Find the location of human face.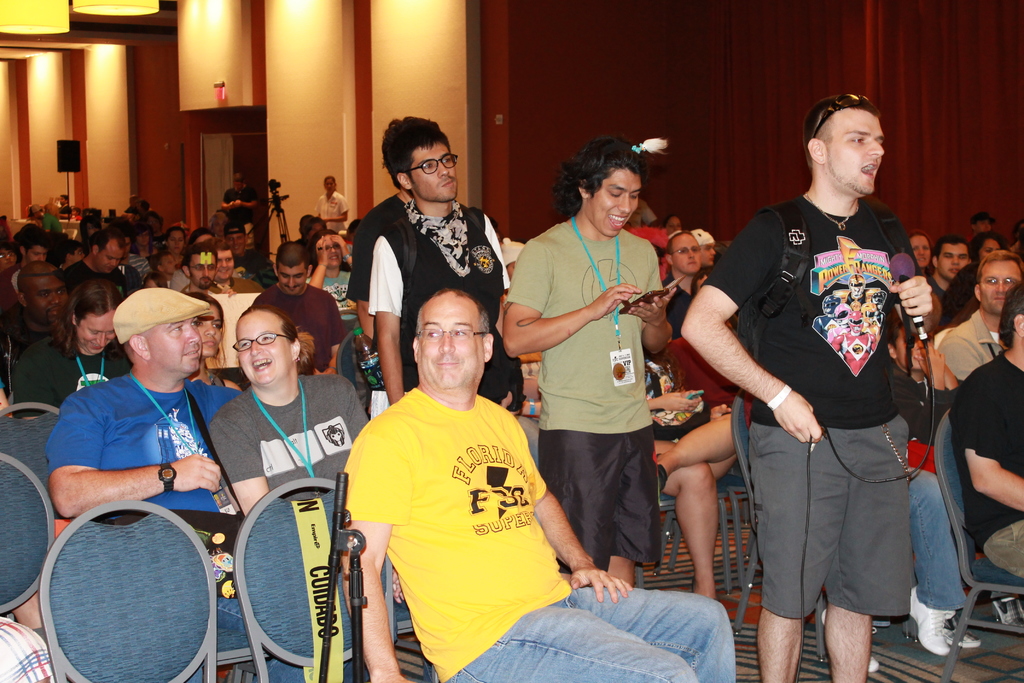
Location: Rect(188, 253, 216, 288).
